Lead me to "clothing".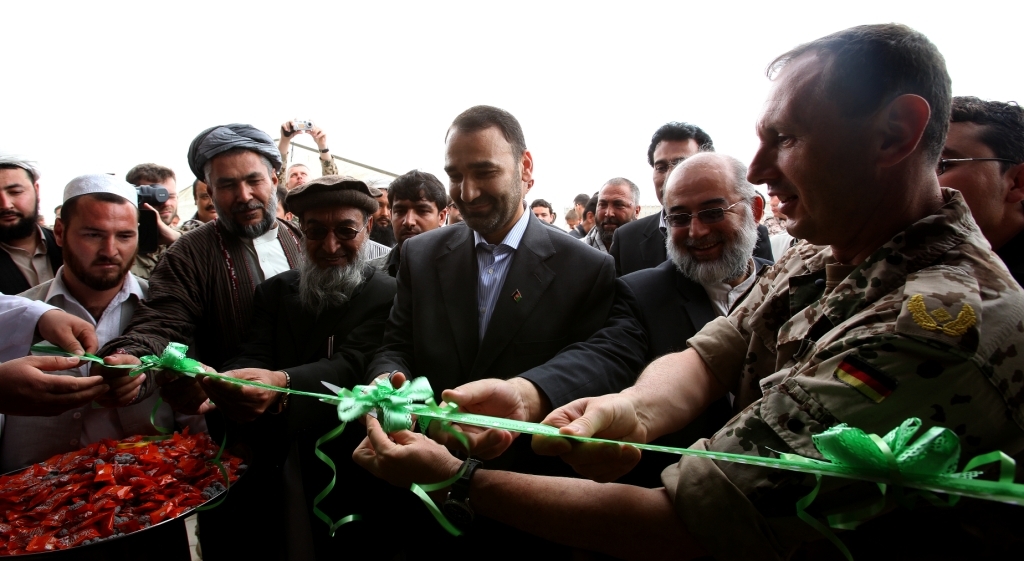
Lead to bbox=[387, 230, 629, 560].
